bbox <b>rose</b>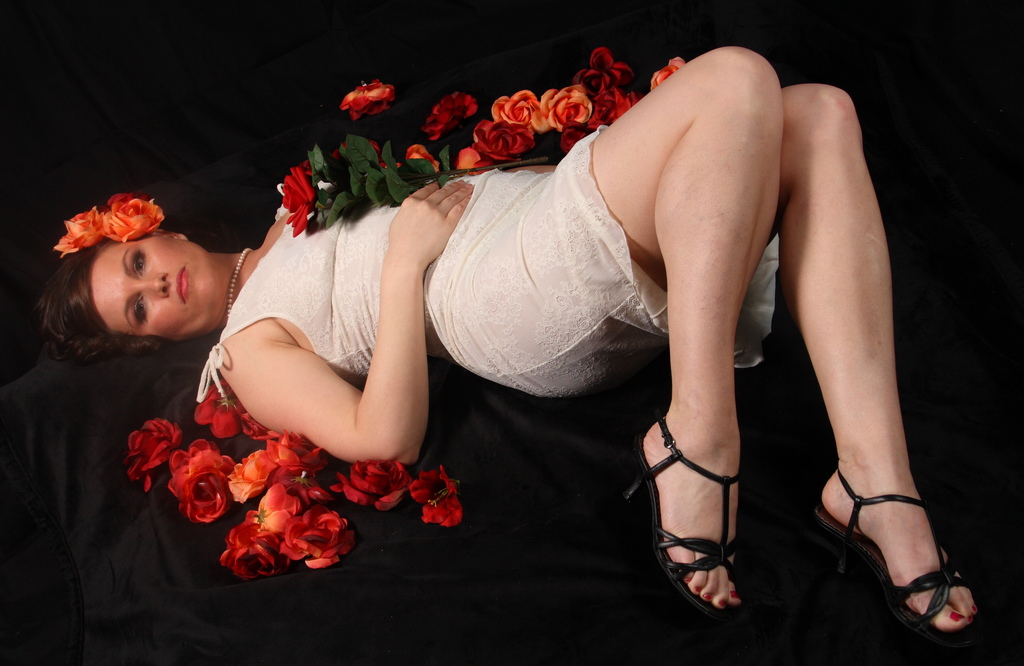
[x1=108, y1=193, x2=152, y2=203]
